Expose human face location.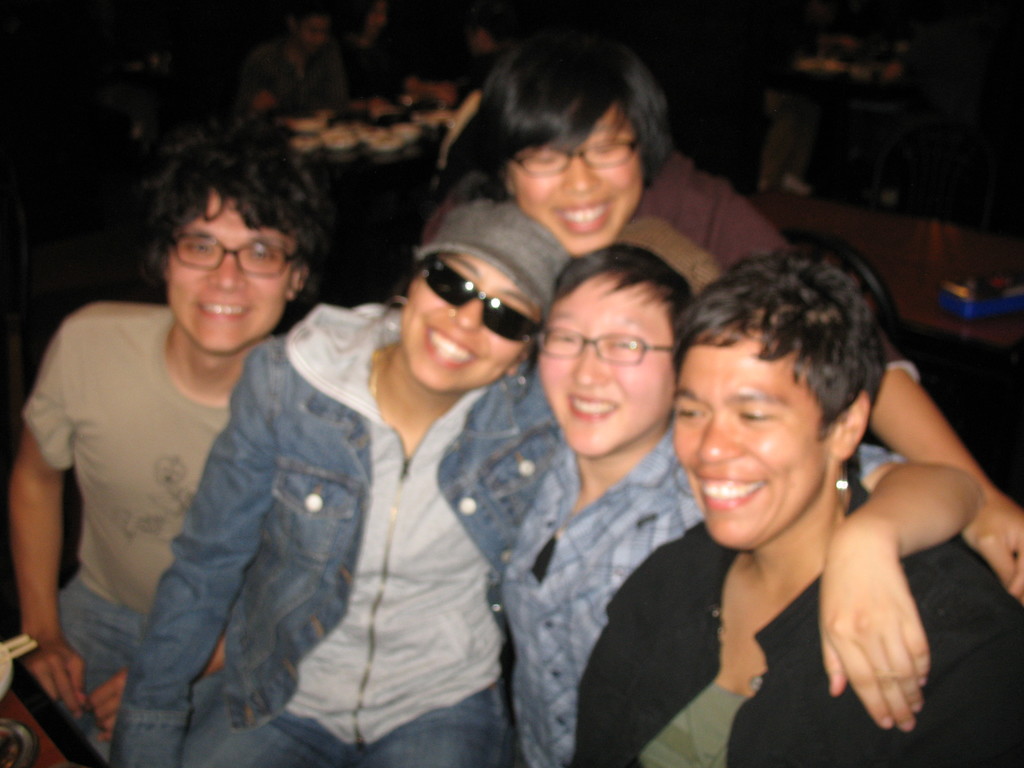
Exposed at Rect(506, 95, 646, 268).
